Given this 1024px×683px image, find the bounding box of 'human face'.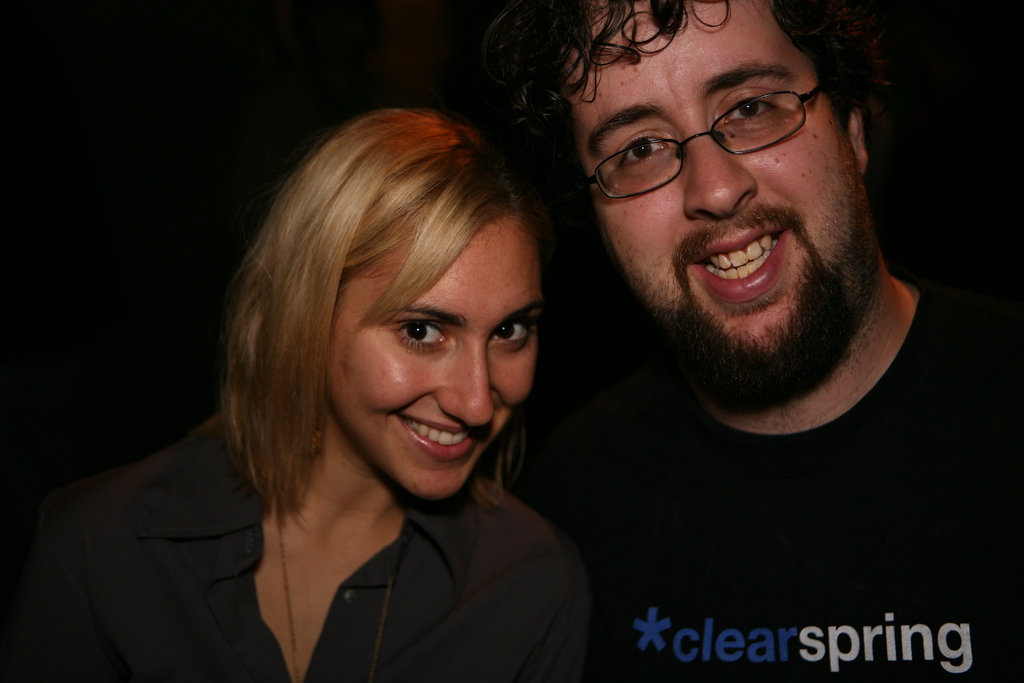
bbox=(563, 0, 867, 389).
